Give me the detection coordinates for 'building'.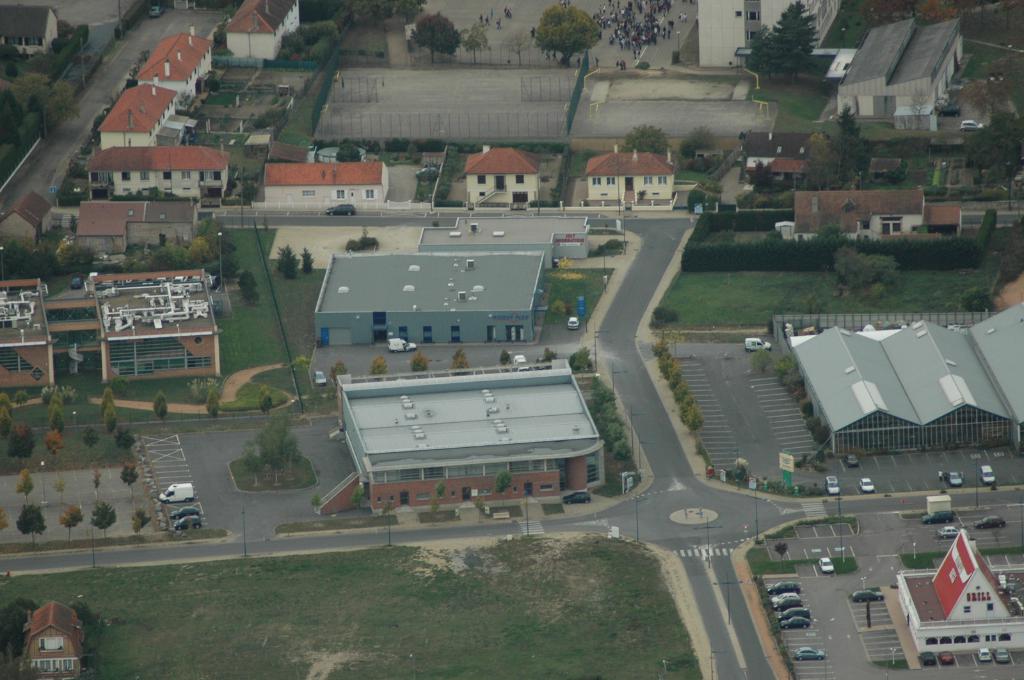
locate(792, 187, 961, 240).
